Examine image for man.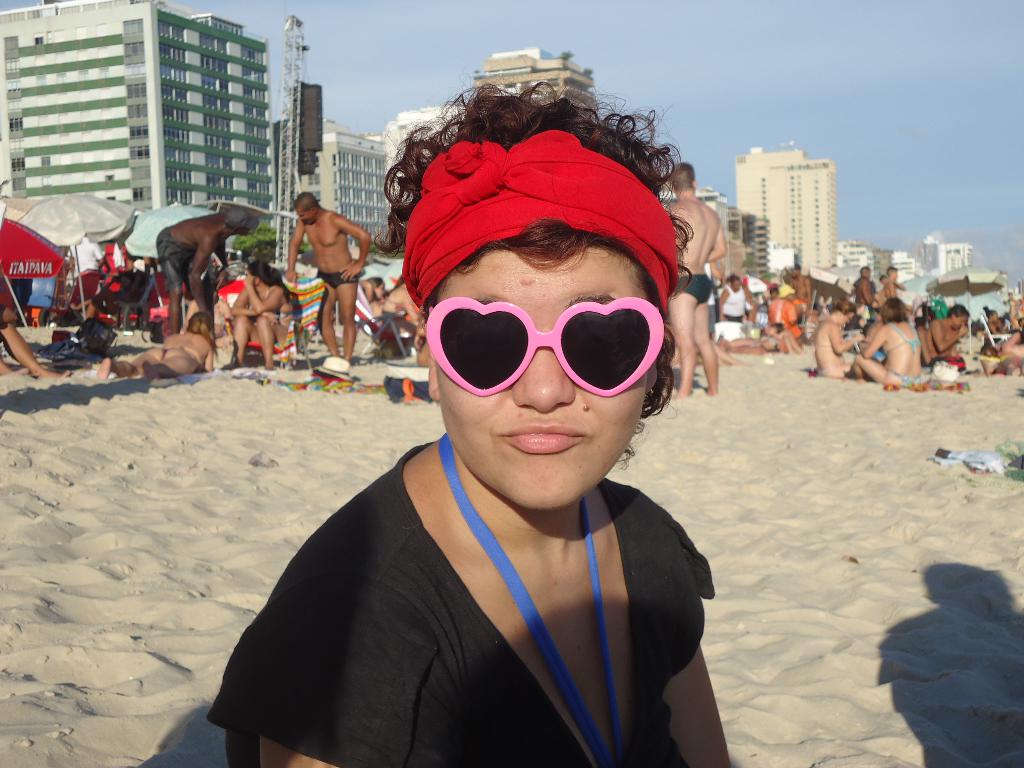
Examination result: [left=665, top=156, right=728, bottom=394].
